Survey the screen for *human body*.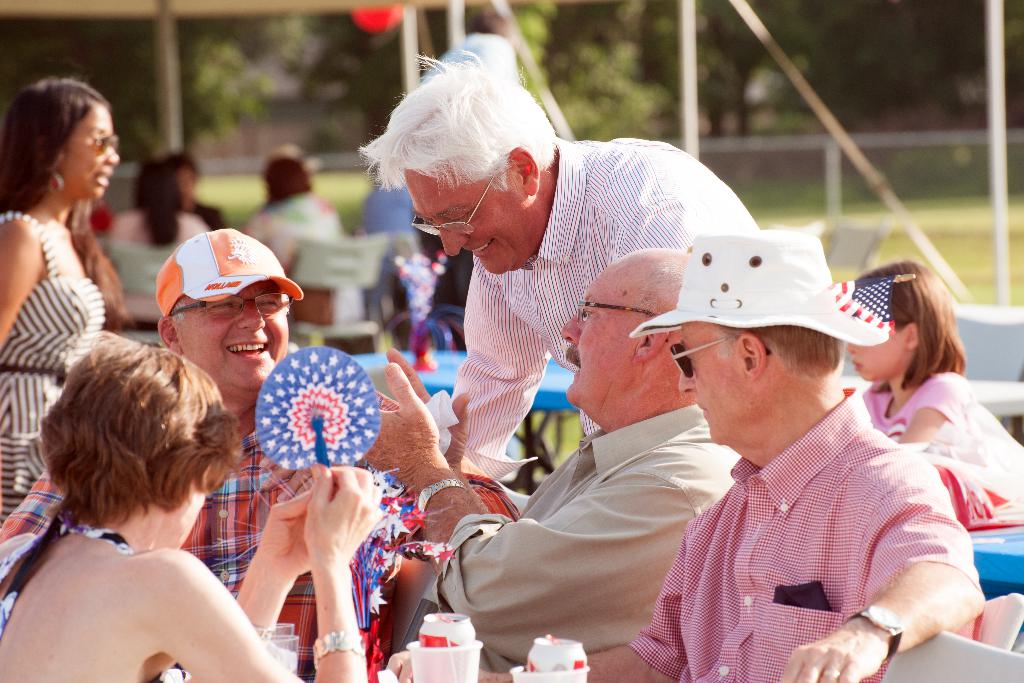
Survey found: Rect(852, 260, 1023, 476).
